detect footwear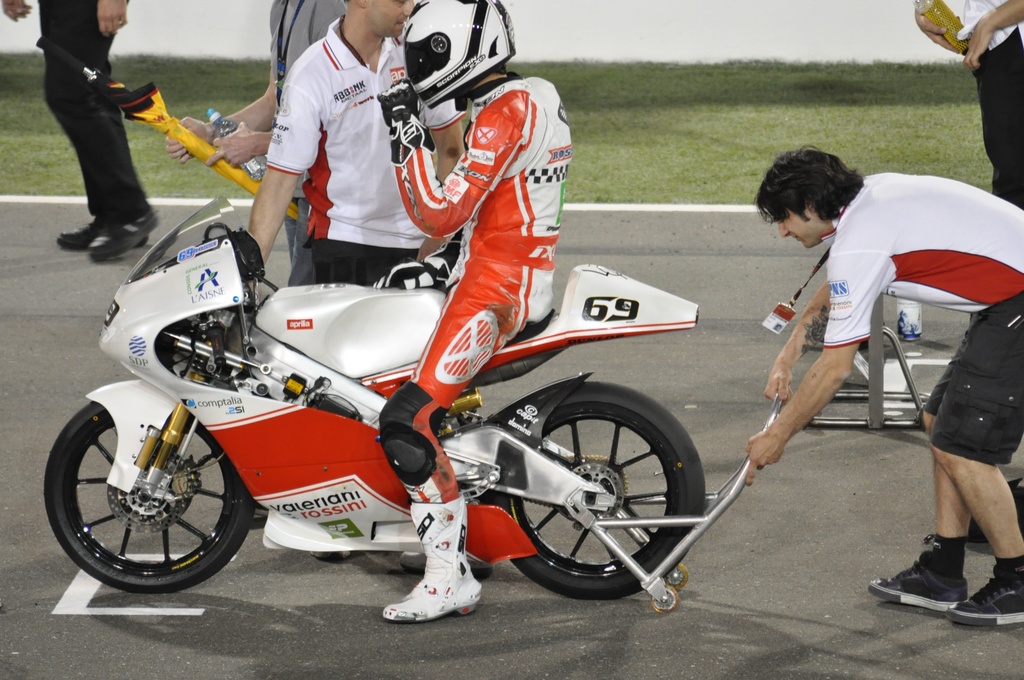
92:209:158:266
